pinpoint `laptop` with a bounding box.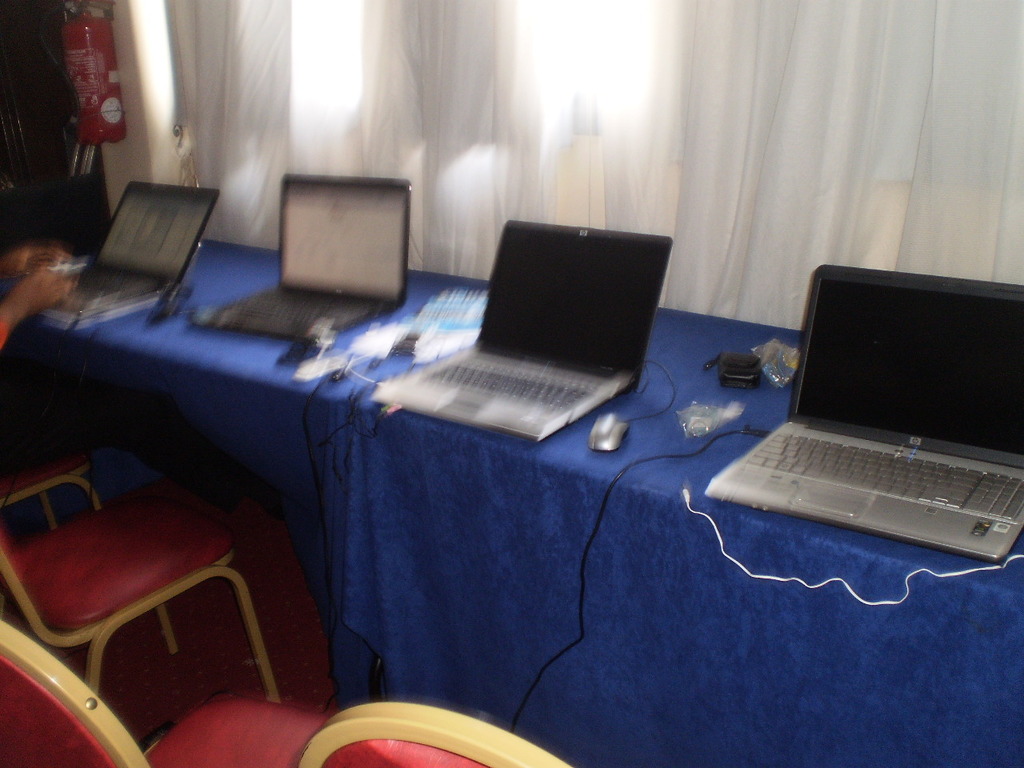
(left=370, top=218, right=674, bottom=442).
